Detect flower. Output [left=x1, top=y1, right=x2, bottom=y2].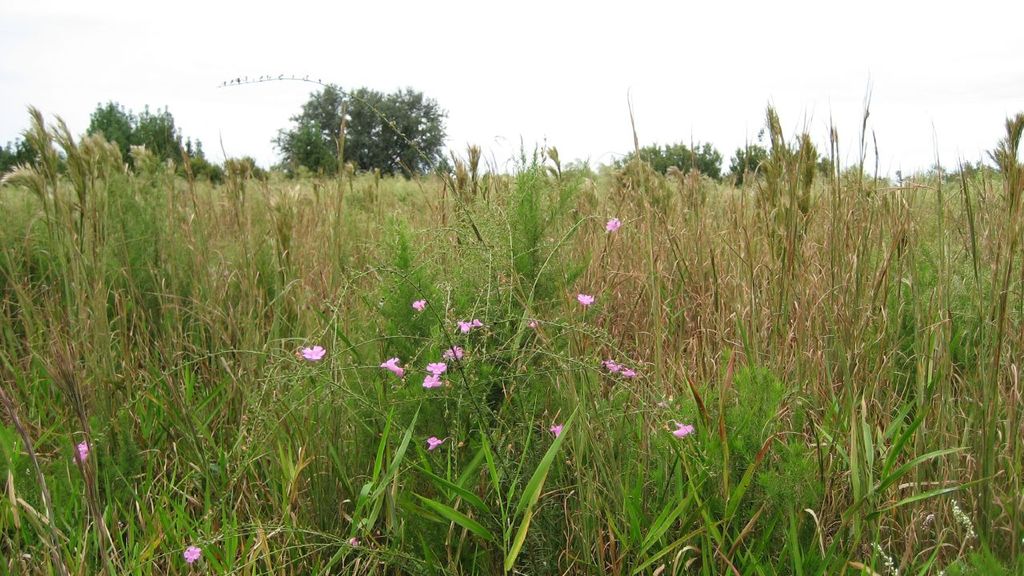
[left=380, top=355, right=404, bottom=375].
